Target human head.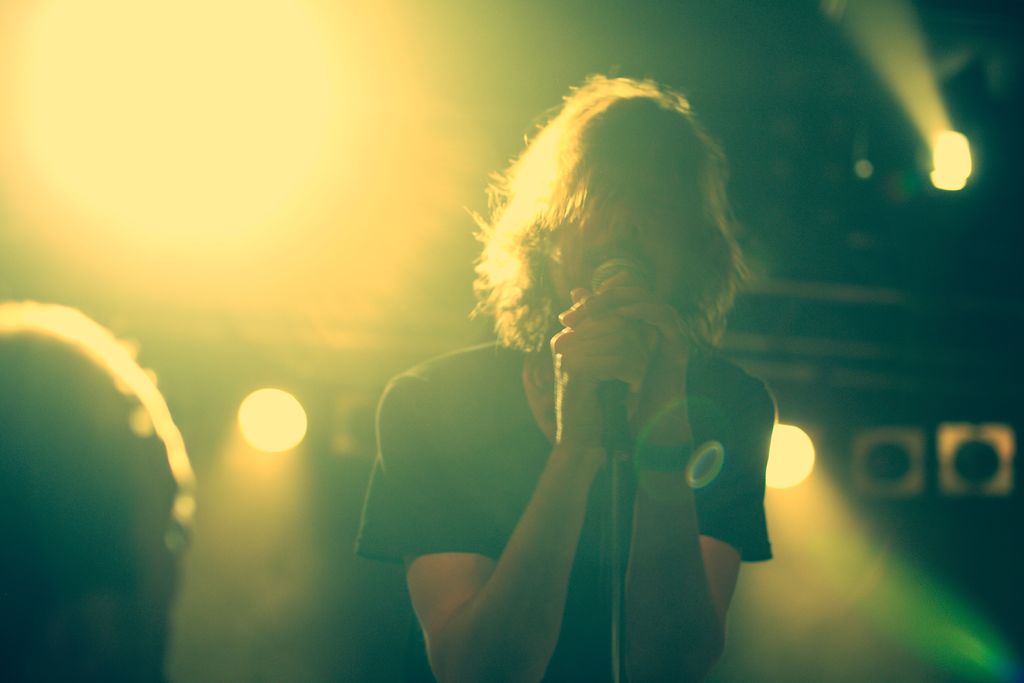
Target region: region(467, 79, 760, 396).
